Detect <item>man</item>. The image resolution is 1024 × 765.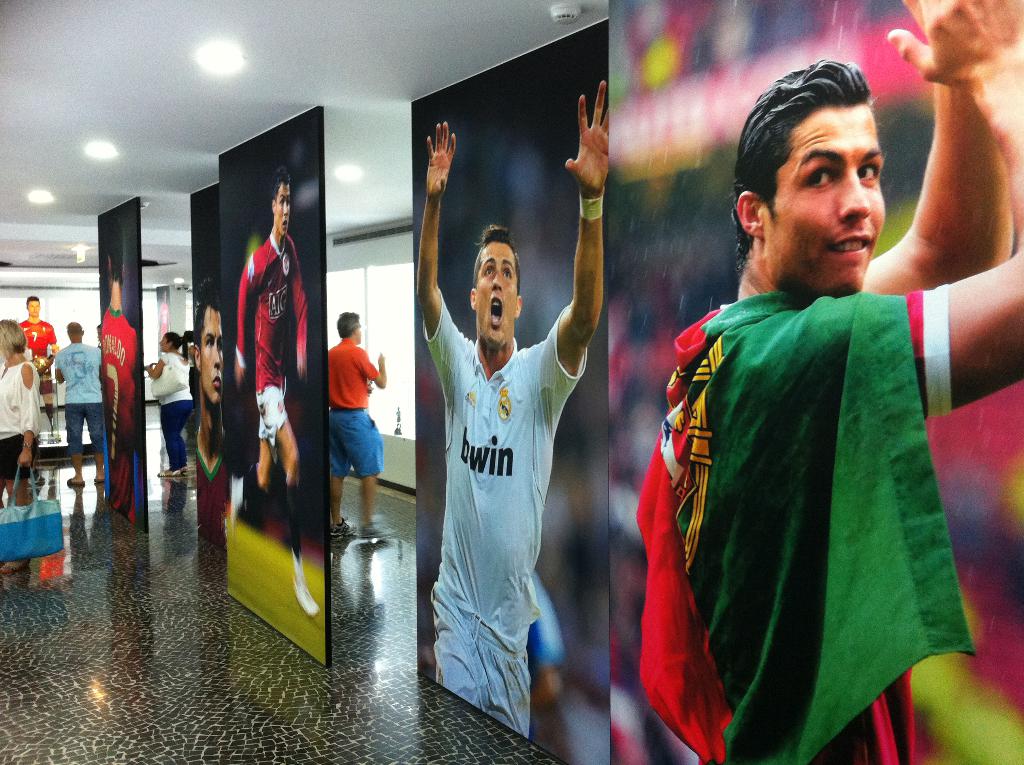
Rect(229, 166, 317, 615).
